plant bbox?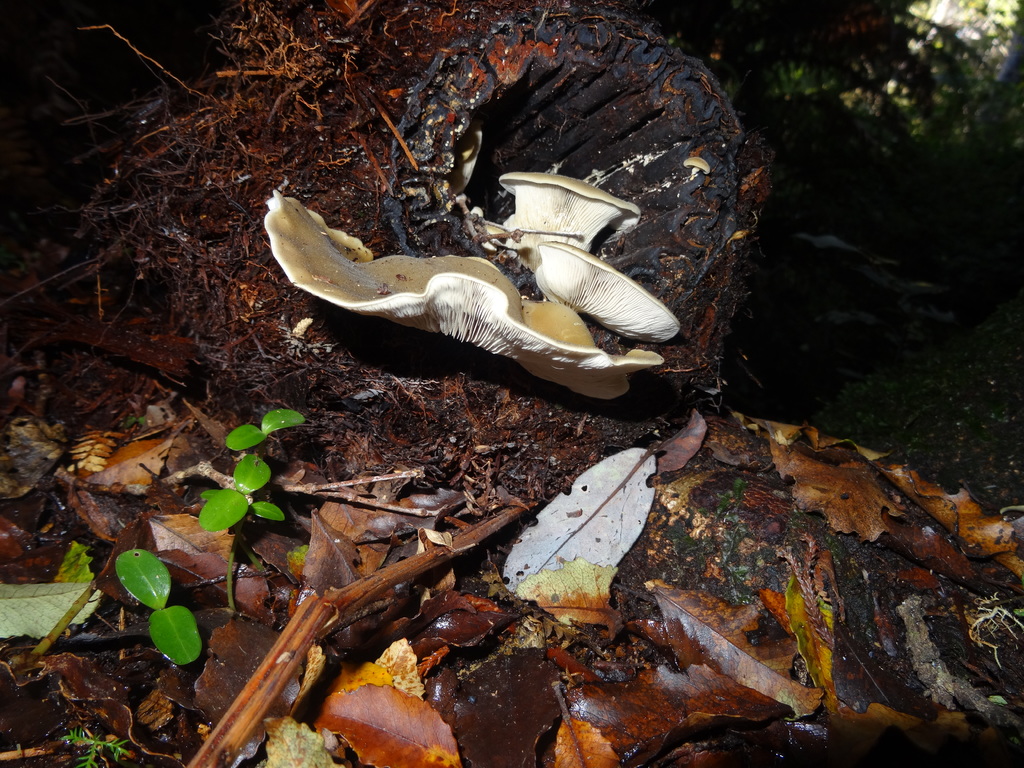
locate(197, 454, 284, 531)
